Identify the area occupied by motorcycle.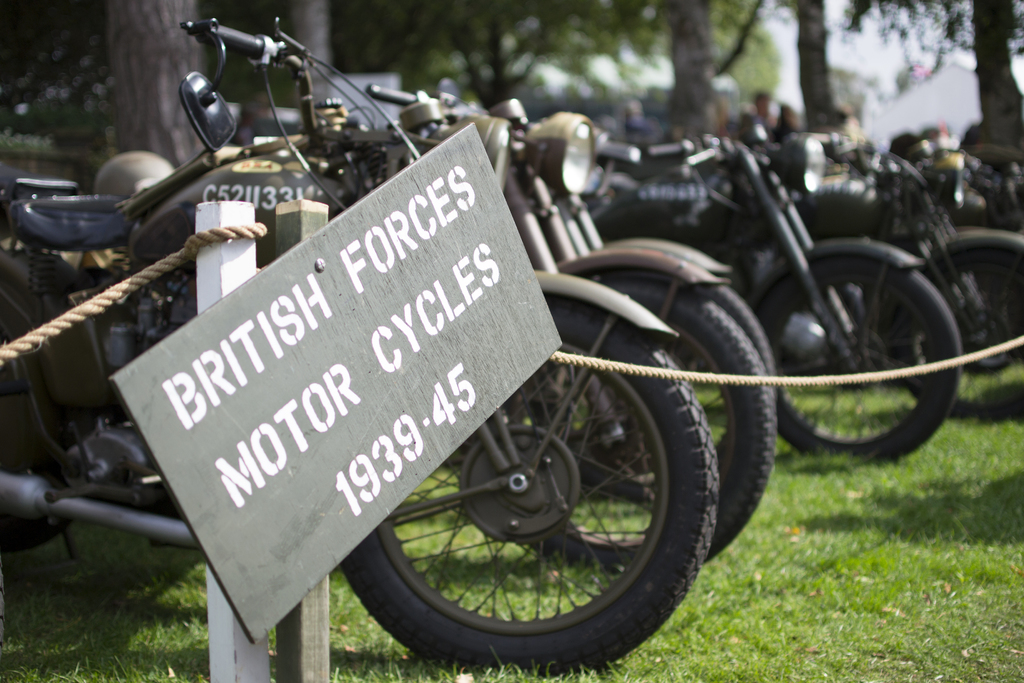
Area: region(240, 94, 780, 503).
